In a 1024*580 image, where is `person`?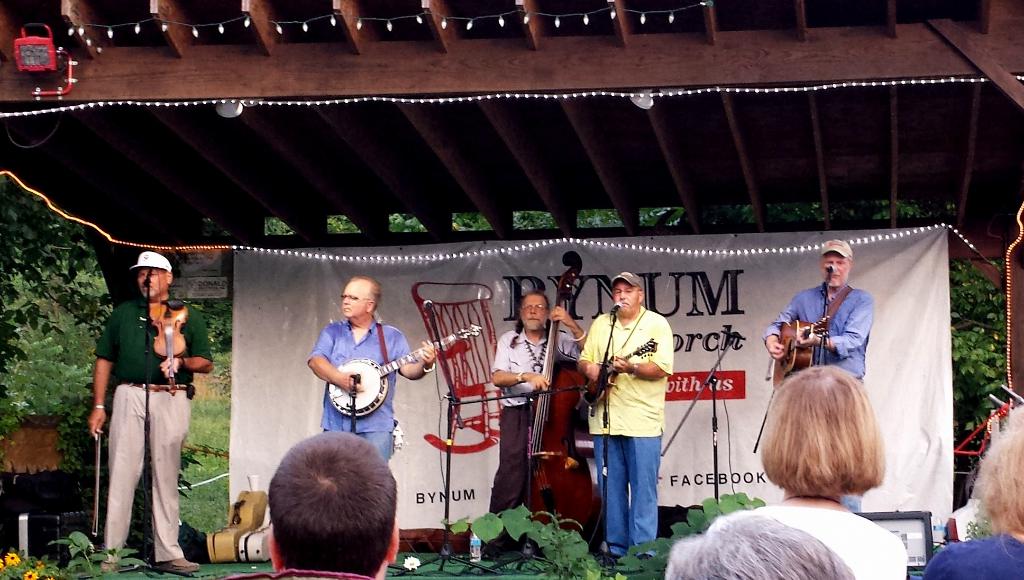
region(490, 293, 586, 513).
